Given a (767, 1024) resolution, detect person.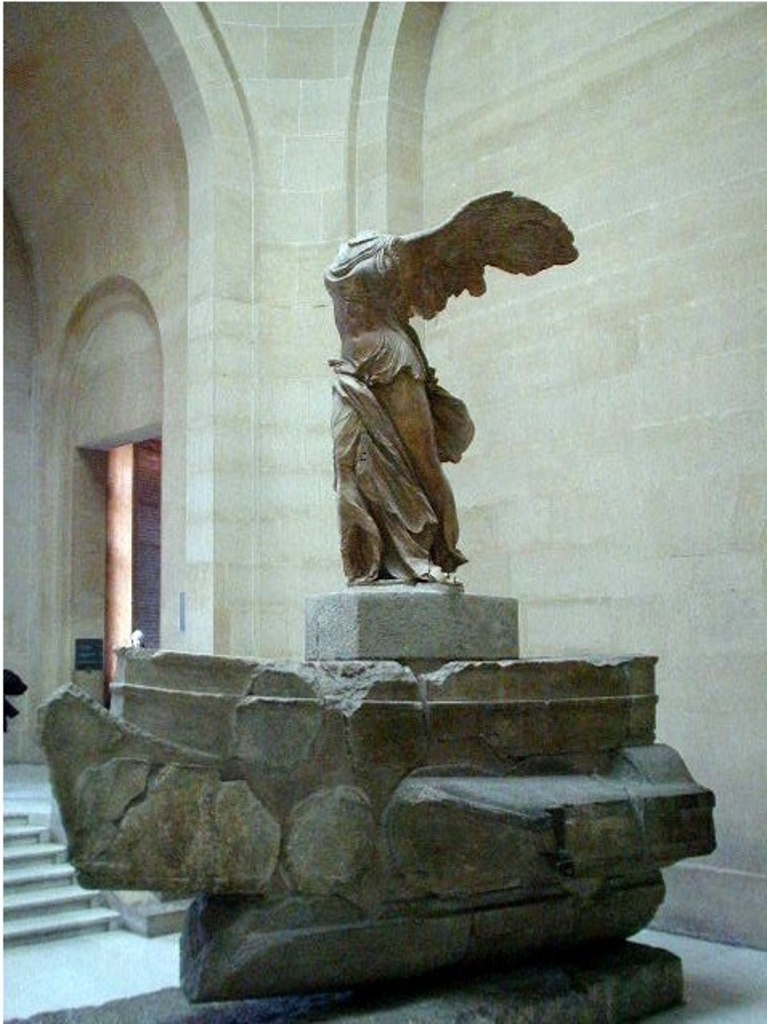
box(323, 234, 481, 594).
